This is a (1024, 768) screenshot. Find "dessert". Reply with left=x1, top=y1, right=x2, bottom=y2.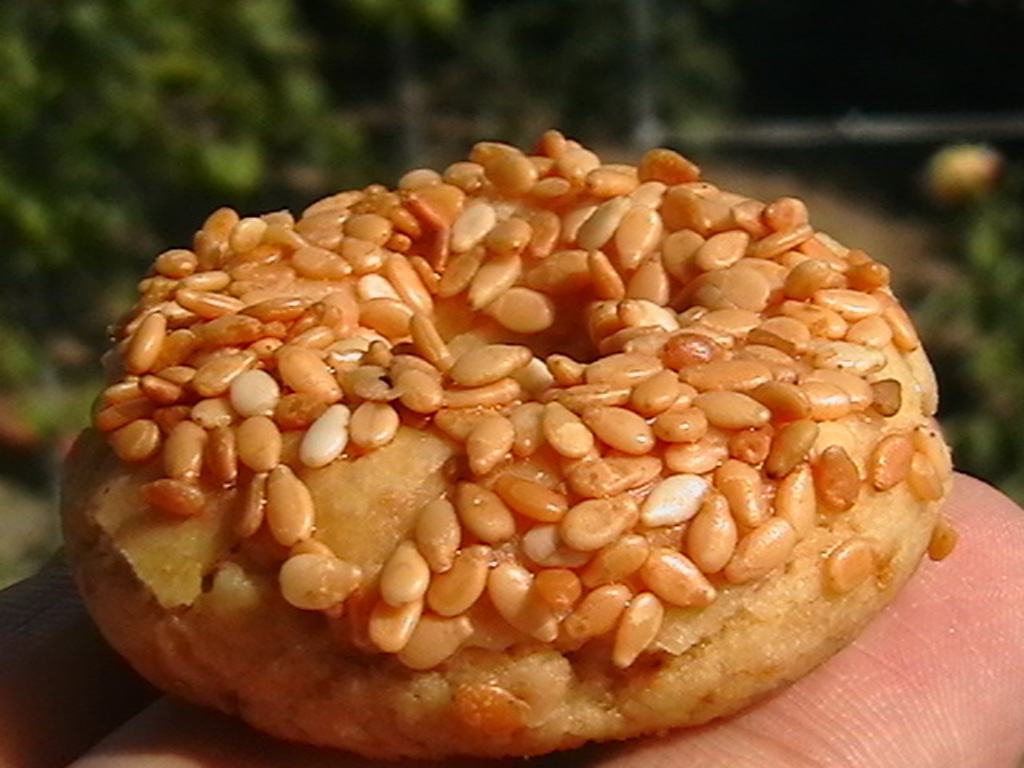
left=59, top=126, right=947, bottom=765.
